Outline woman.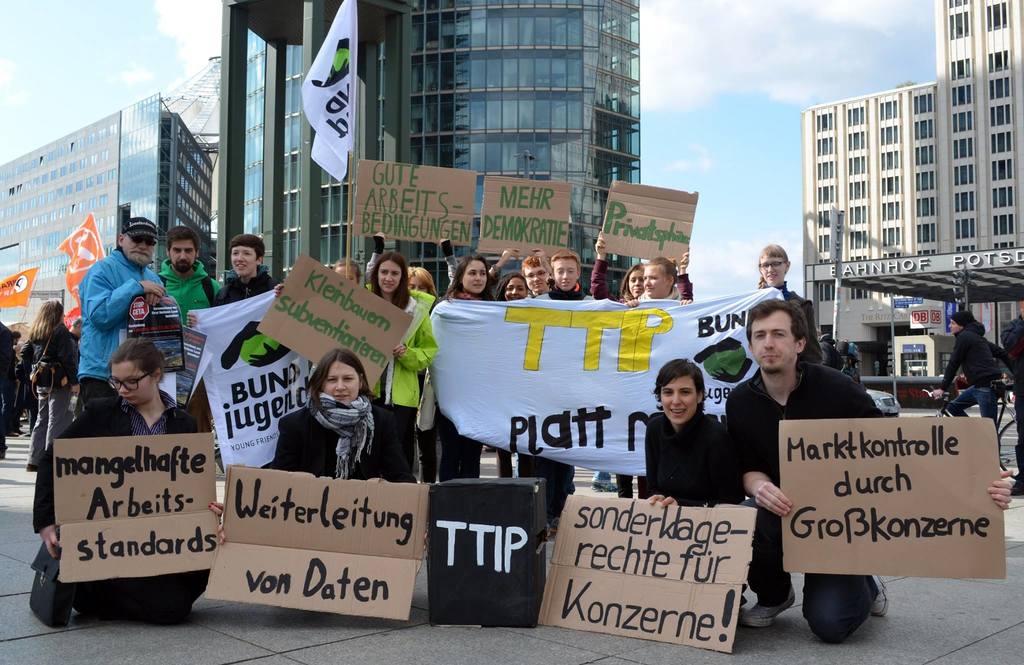
Outline: [x1=346, y1=256, x2=438, y2=490].
